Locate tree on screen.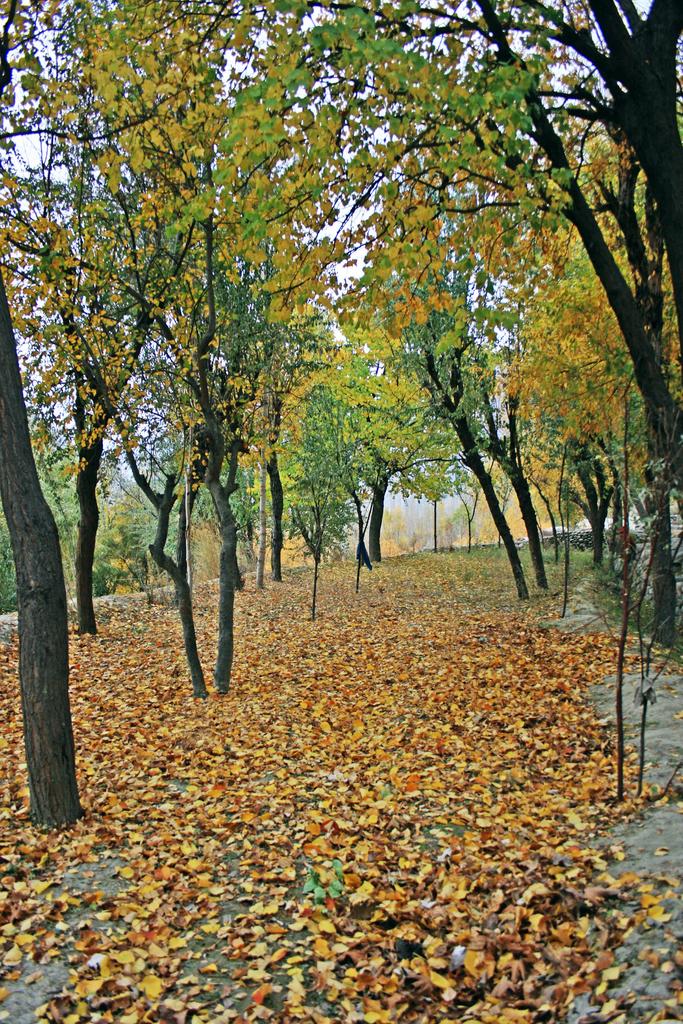
On screen at pyautogui.locateOnScreen(381, 0, 588, 615).
